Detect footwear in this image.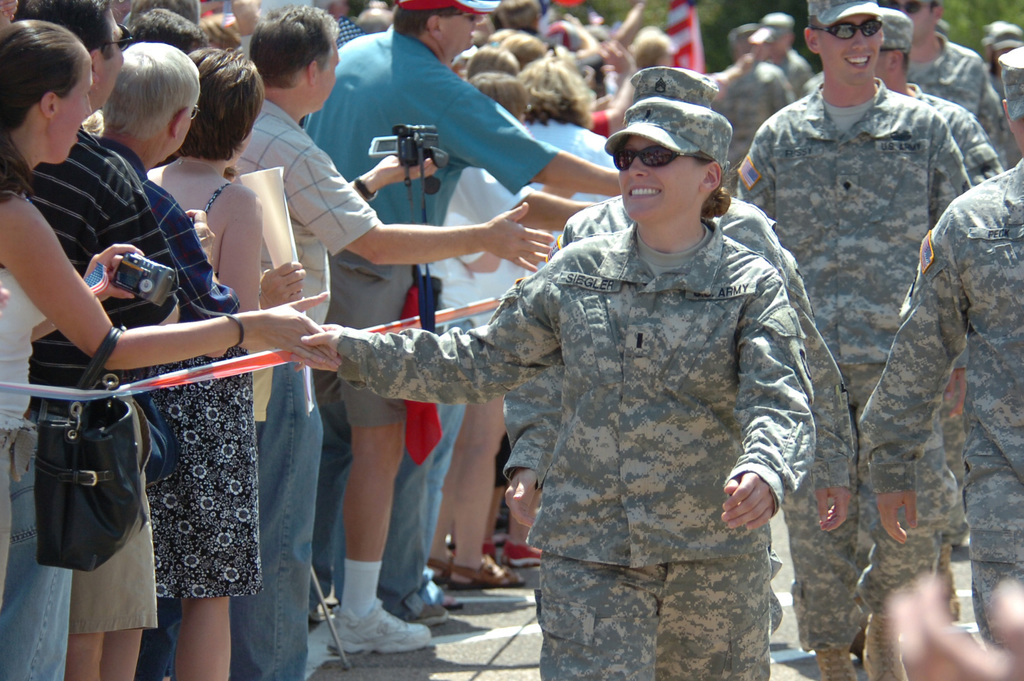
Detection: [507, 544, 543, 572].
